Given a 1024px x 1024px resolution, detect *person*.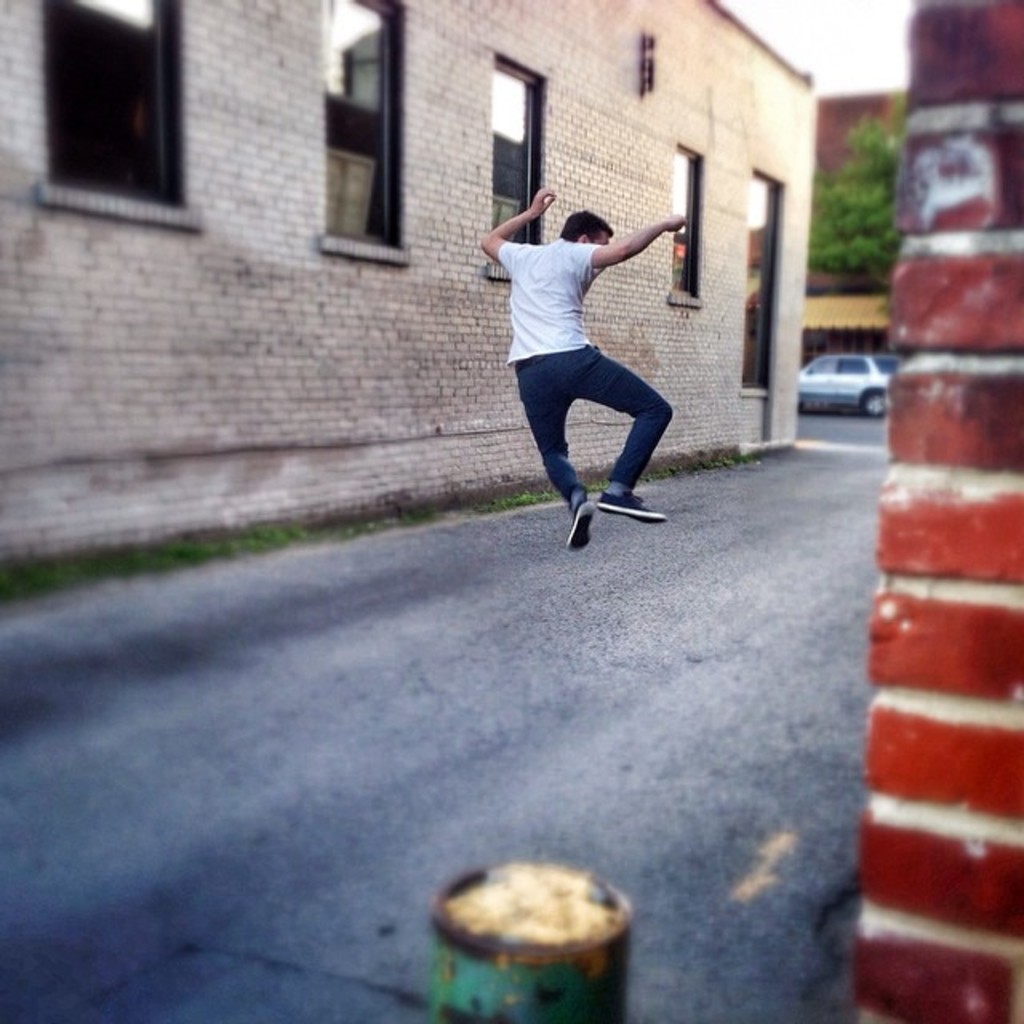
{"x1": 461, "y1": 154, "x2": 661, "y2": 533}.
